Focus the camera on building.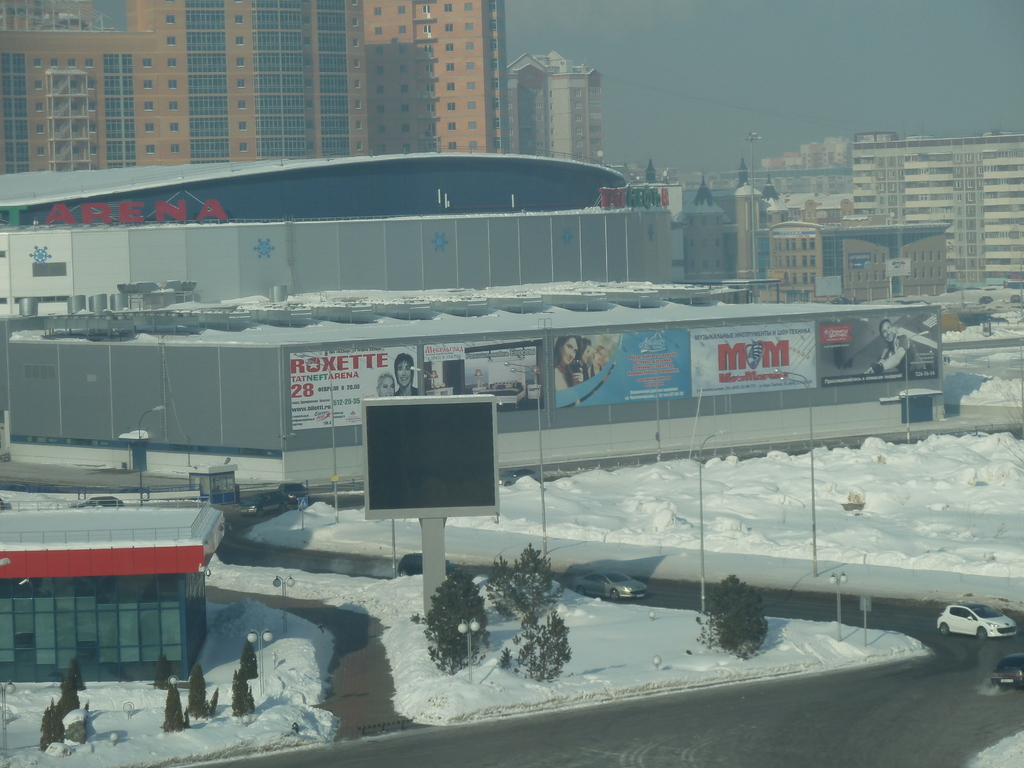
Focus region: bbox(2, 504, 227, 683).
